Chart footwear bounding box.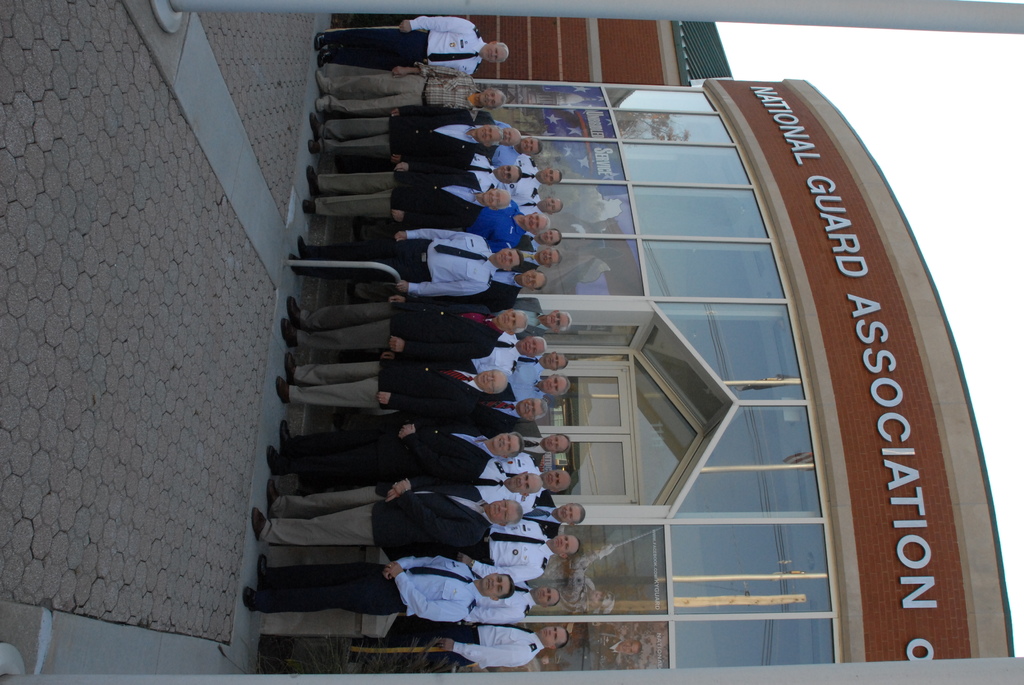
Charted: 268 476 281 508.
